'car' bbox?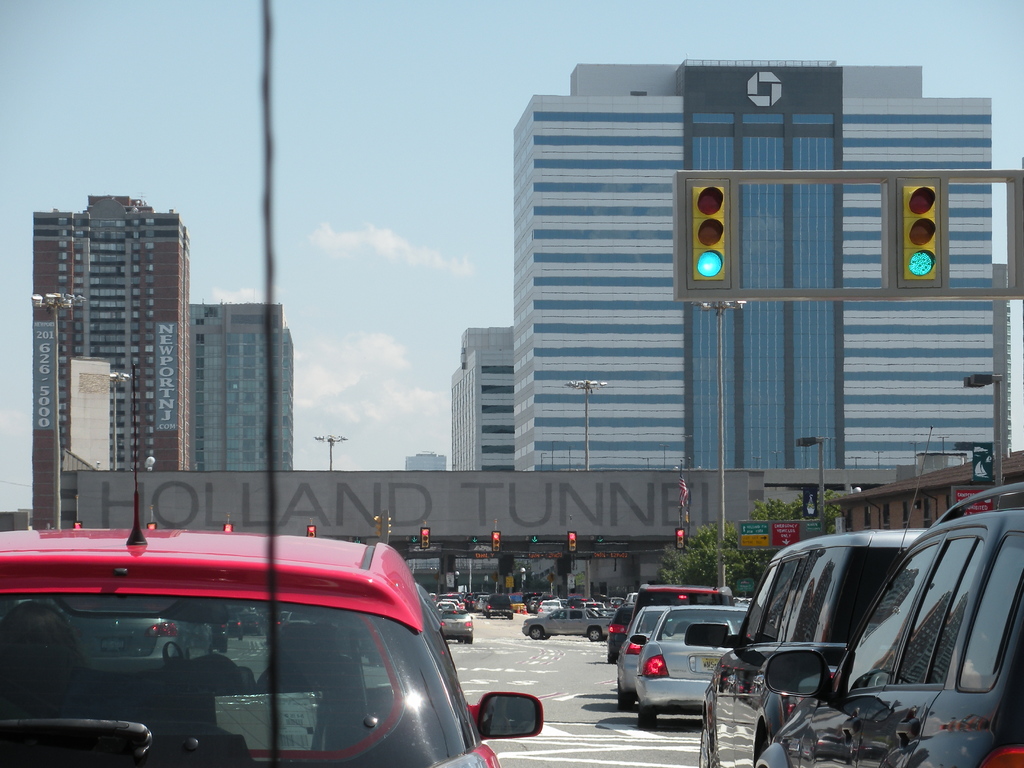
bbox(678, 525, 936, 766)
